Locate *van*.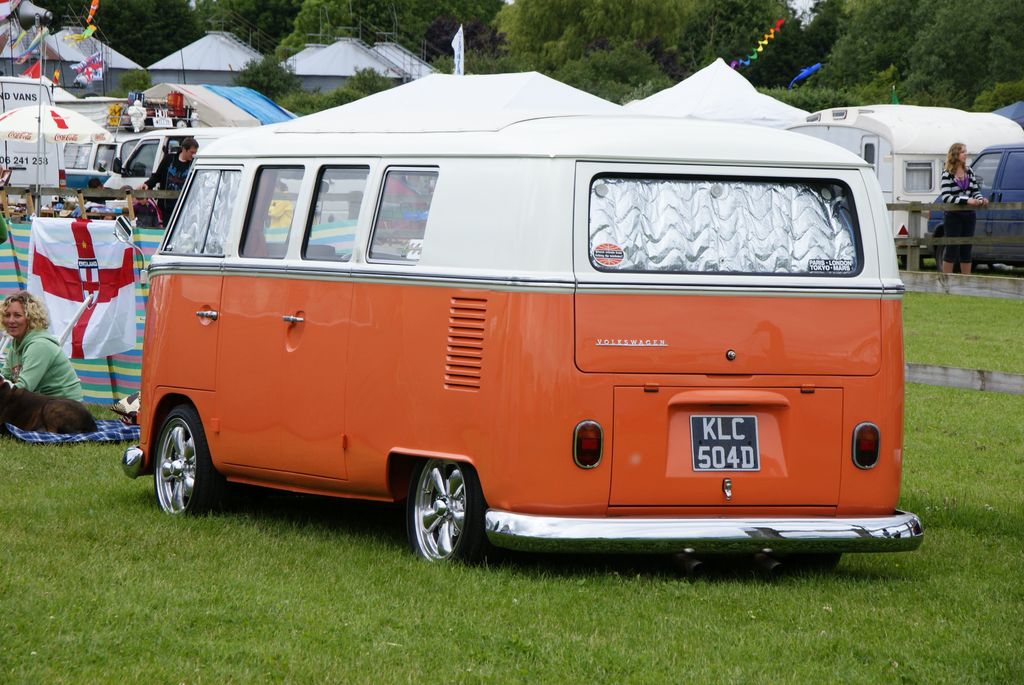
Bounding box: l=105, t=125, r=246, b=211.
